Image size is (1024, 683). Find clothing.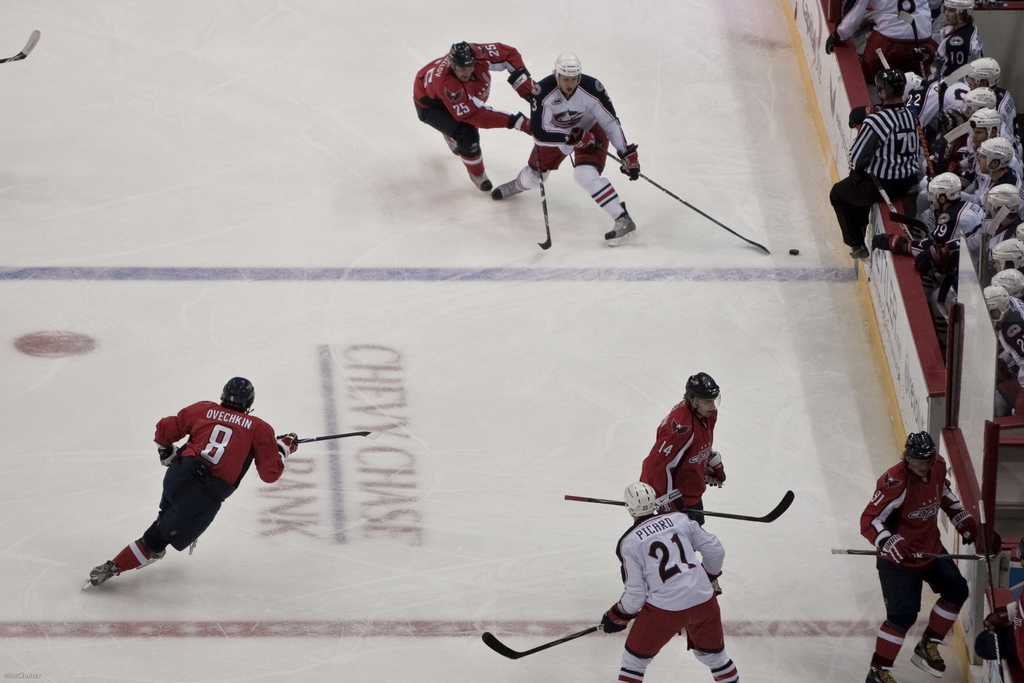
(left=993, top=88, right=1016, bottom=144).
